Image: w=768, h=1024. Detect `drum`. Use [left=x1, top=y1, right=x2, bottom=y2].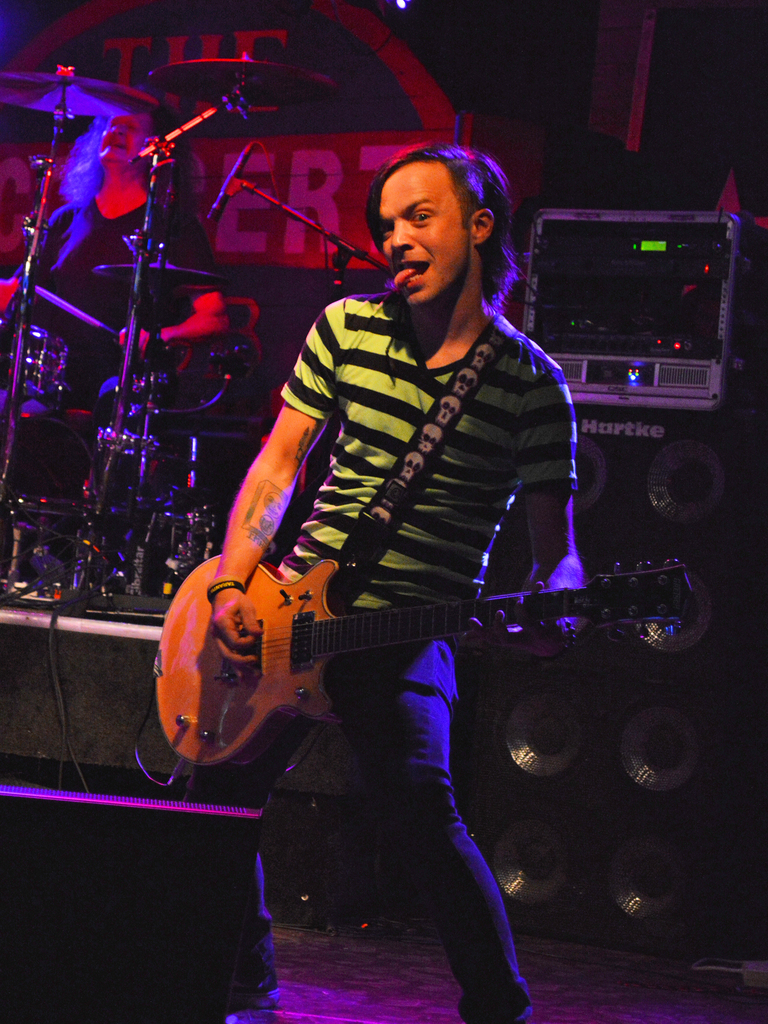
[left=4, top=325, right=69, bottom=400].
